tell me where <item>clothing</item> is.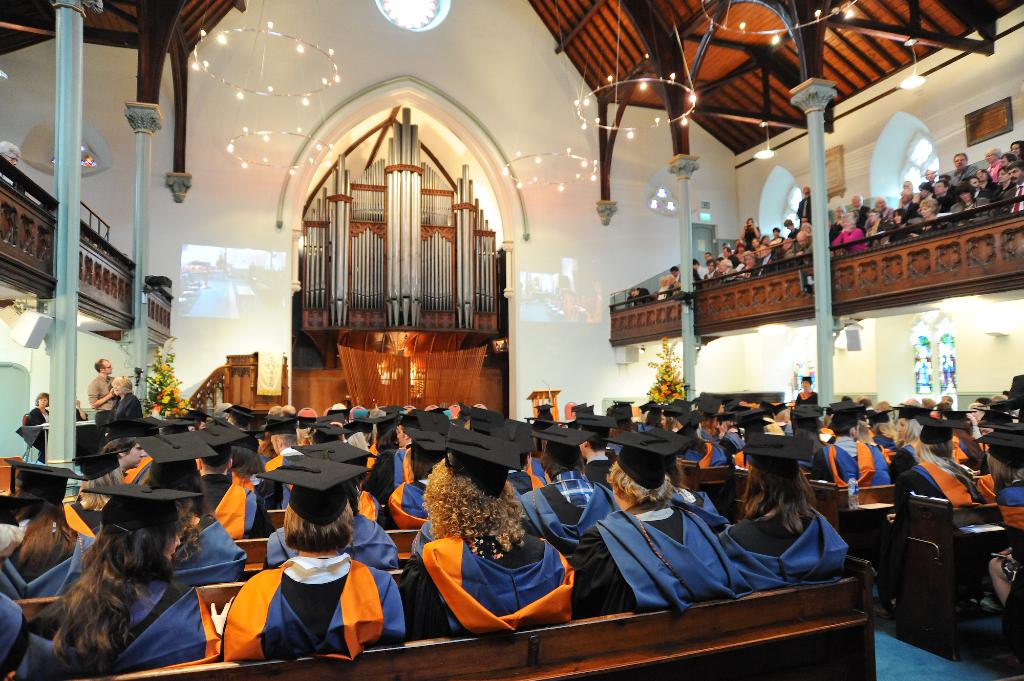
<item>clothing</item> is at bbox=(702, 272, 724, 281).
